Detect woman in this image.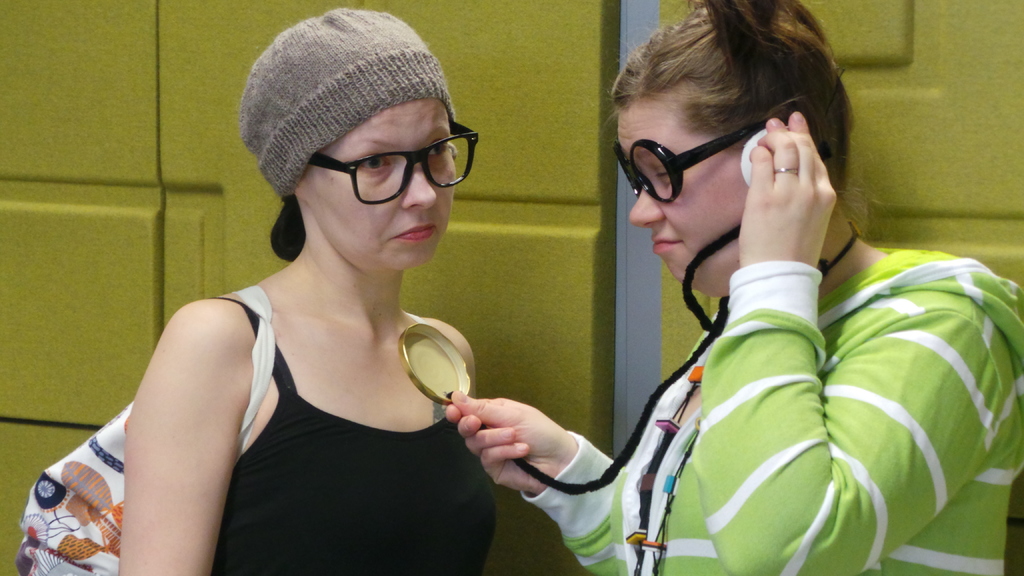
Detection: pyautogui.locateOnScreen(58, 30, 554, 572).
